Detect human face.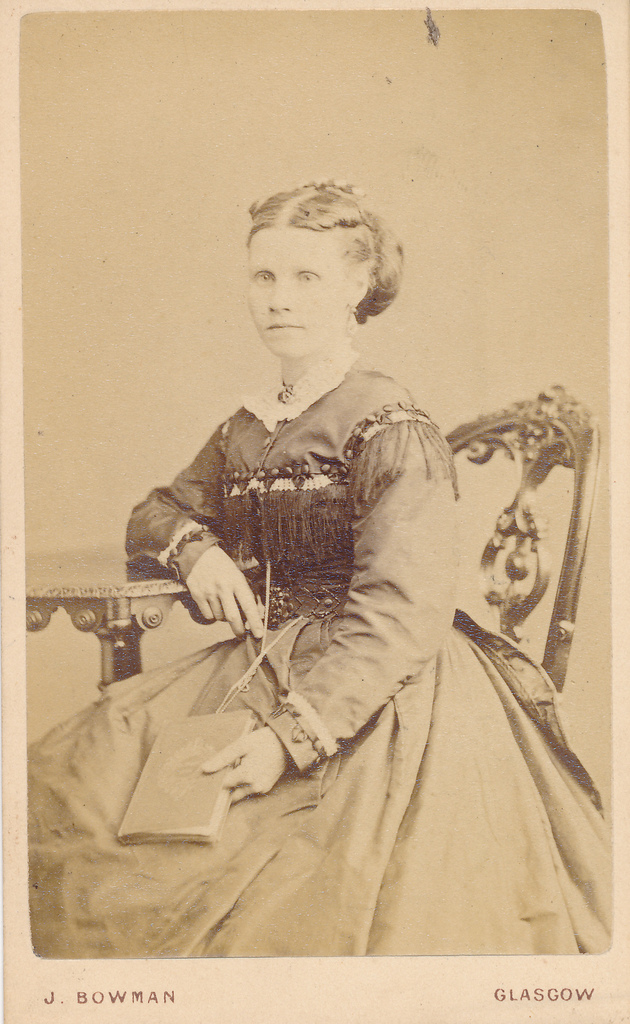
Detected at {"left": 255, "top": 220, "right": 356, "bottom": 344}.
